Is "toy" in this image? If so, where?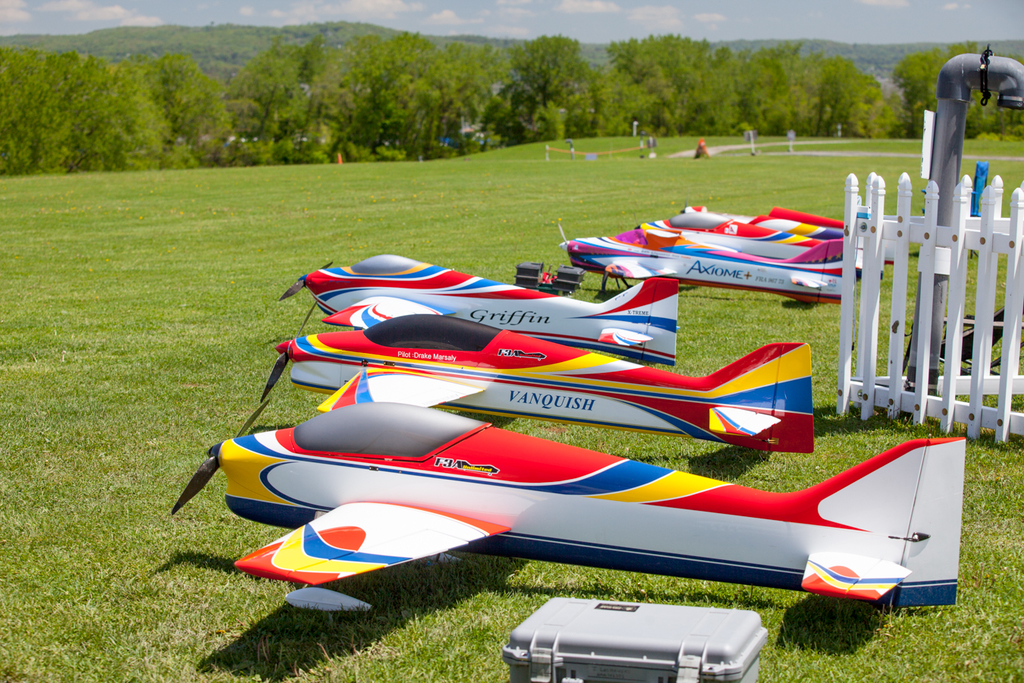
Yes, at pyautogui.locateOnScreen(645, 217, 831, 263).
